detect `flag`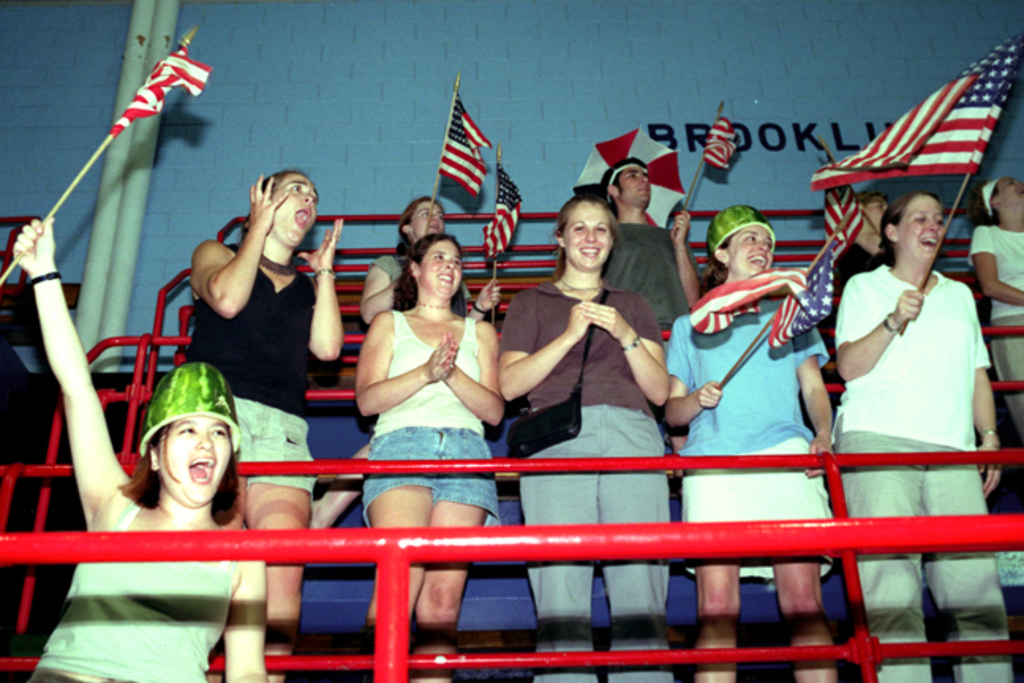
(left=700, top=108, right=733, bottom=172)
